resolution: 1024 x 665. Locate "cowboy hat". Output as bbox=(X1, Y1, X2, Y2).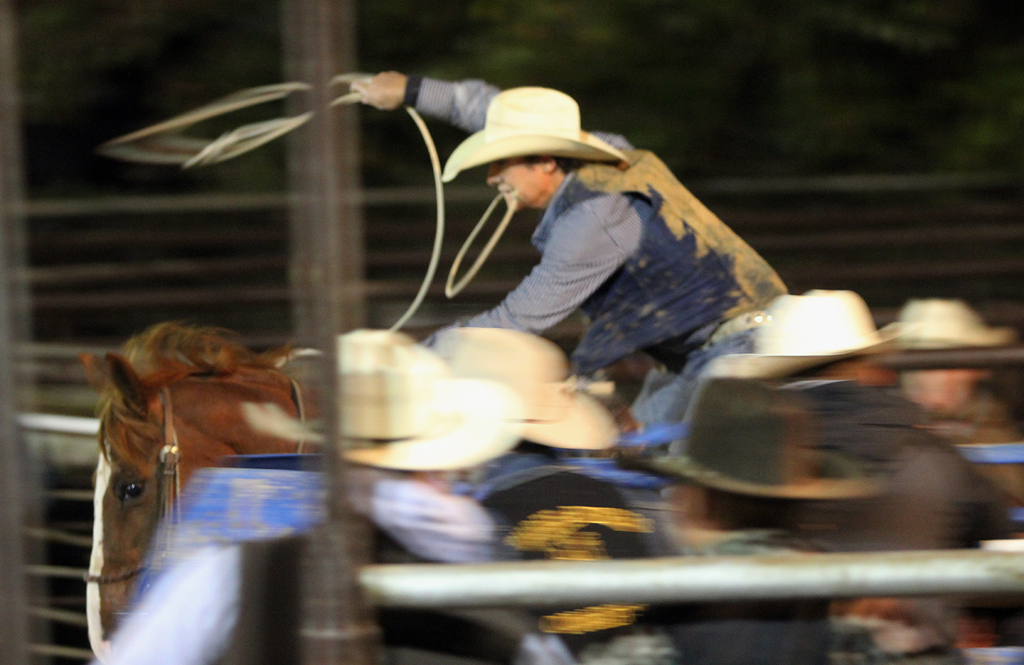
bbox=(448, 85, 626, 175).
